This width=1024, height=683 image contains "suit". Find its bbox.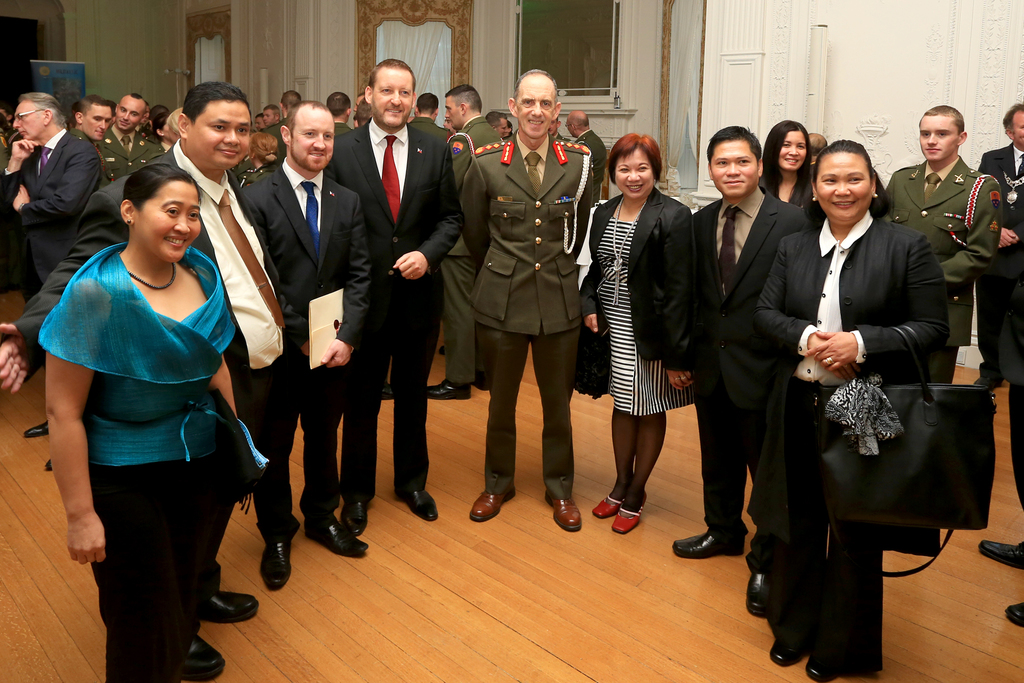
<bbox>0, 143, 277, 427</bbox>.
